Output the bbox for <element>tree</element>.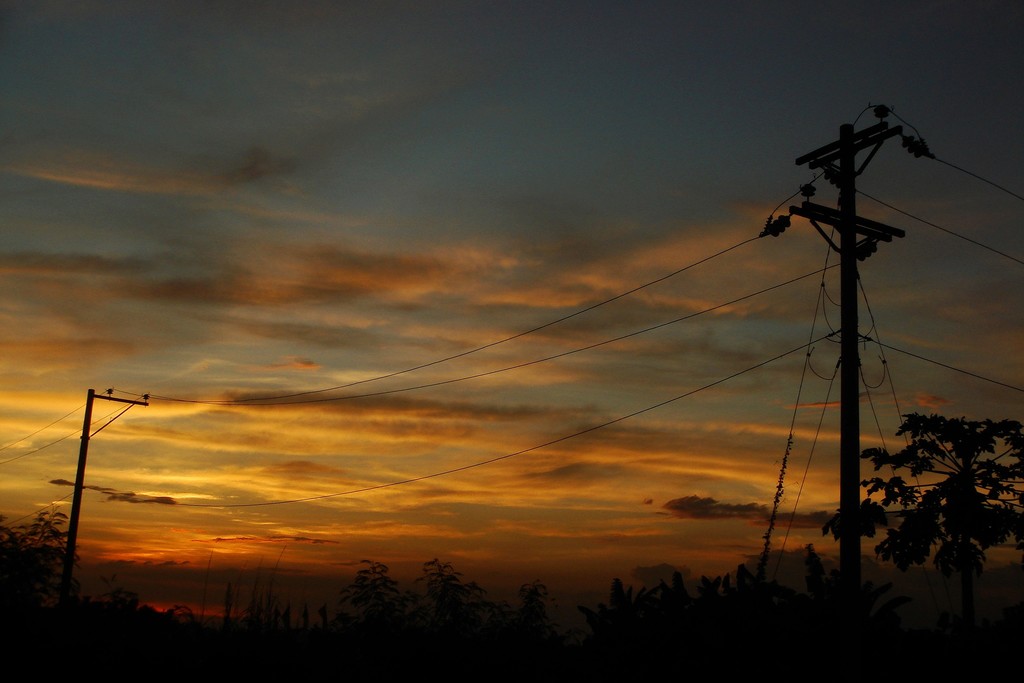
locate(735, 562, 751, 602).
